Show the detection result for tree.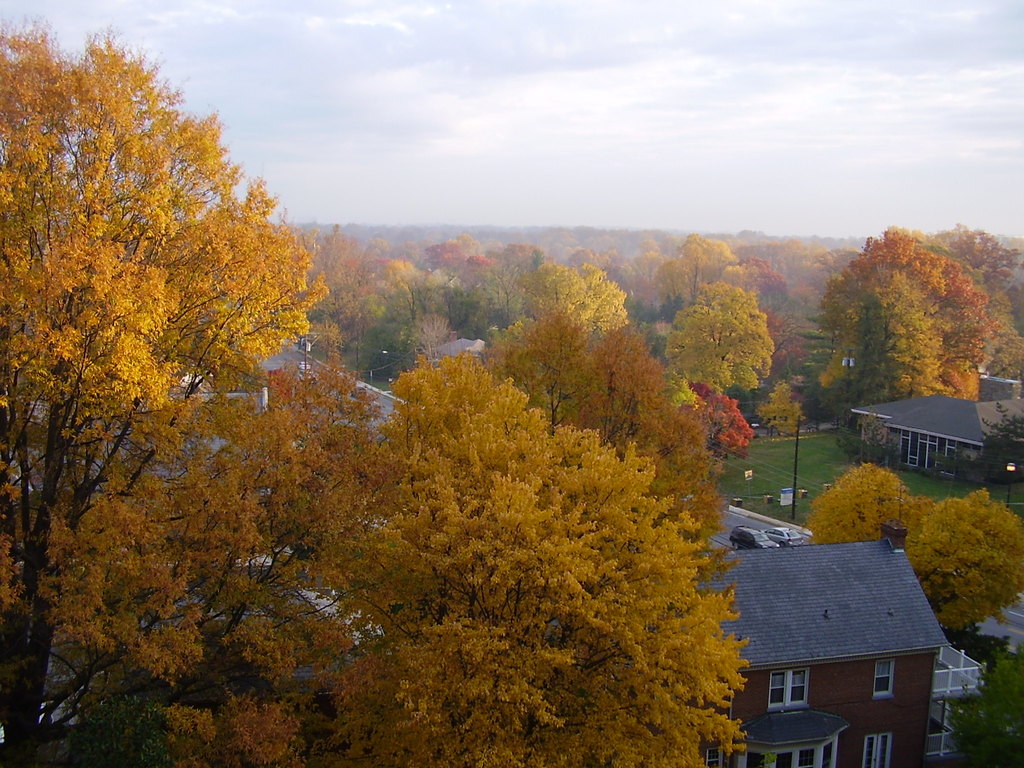
976, 406, 1023, 483.
